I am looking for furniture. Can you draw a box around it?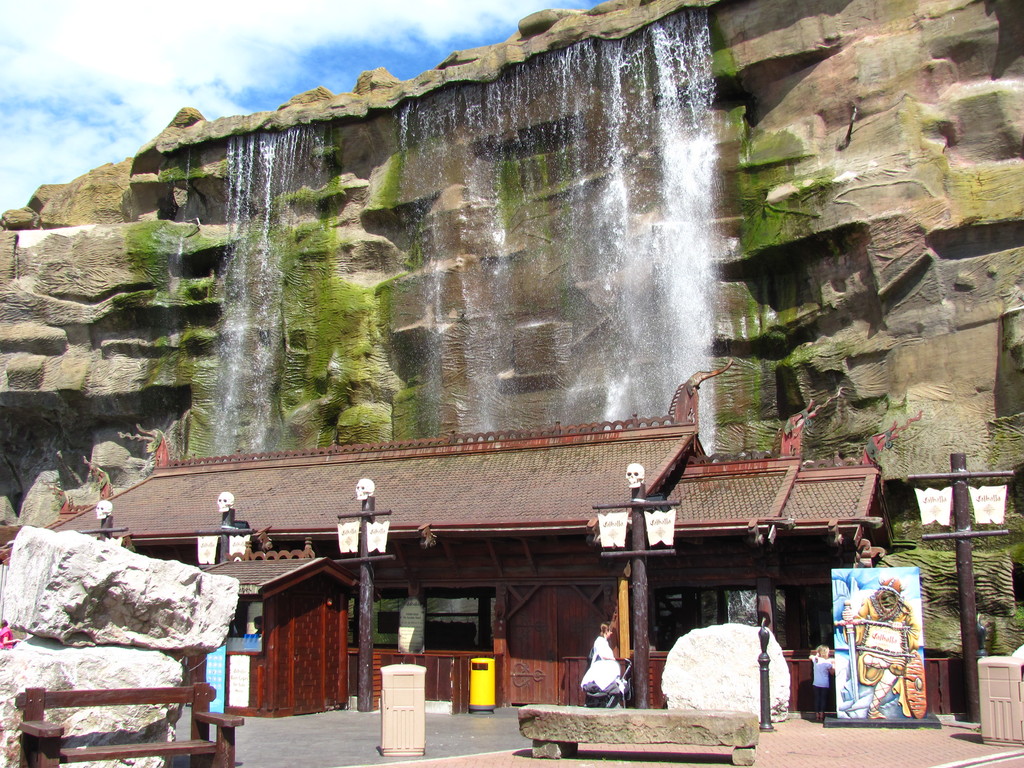
Sure, the bounding box is (x1=19, y1=676, x2=245, y2=767).
